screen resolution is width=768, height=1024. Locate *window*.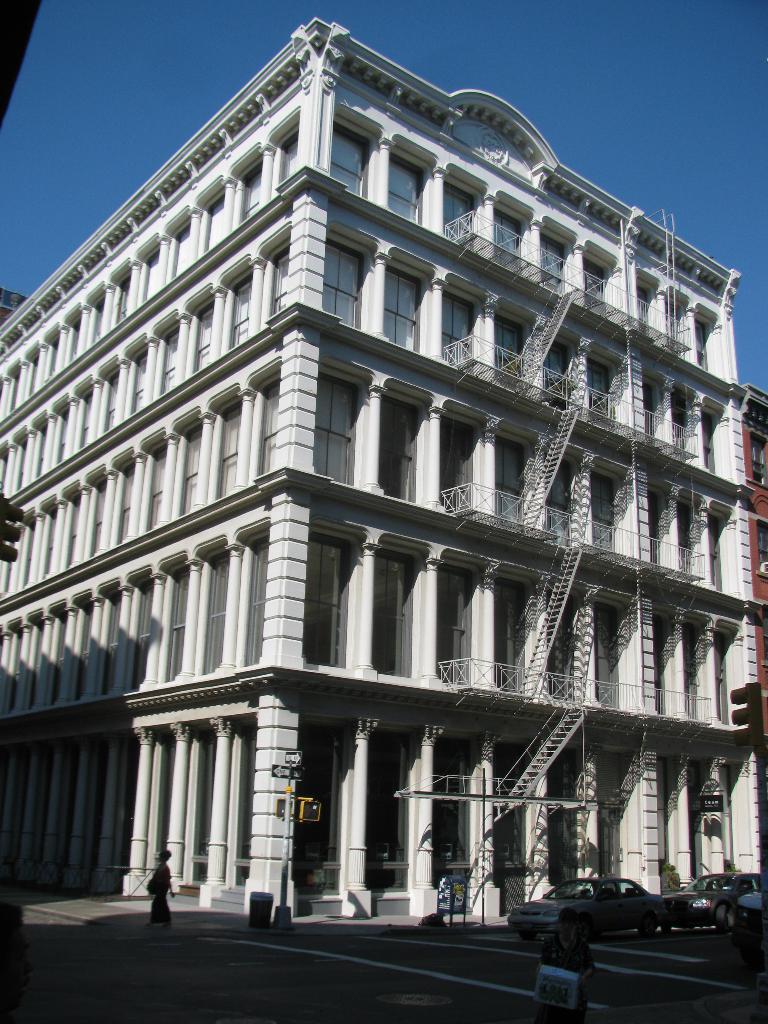
box(589, 351, 609, 419).
